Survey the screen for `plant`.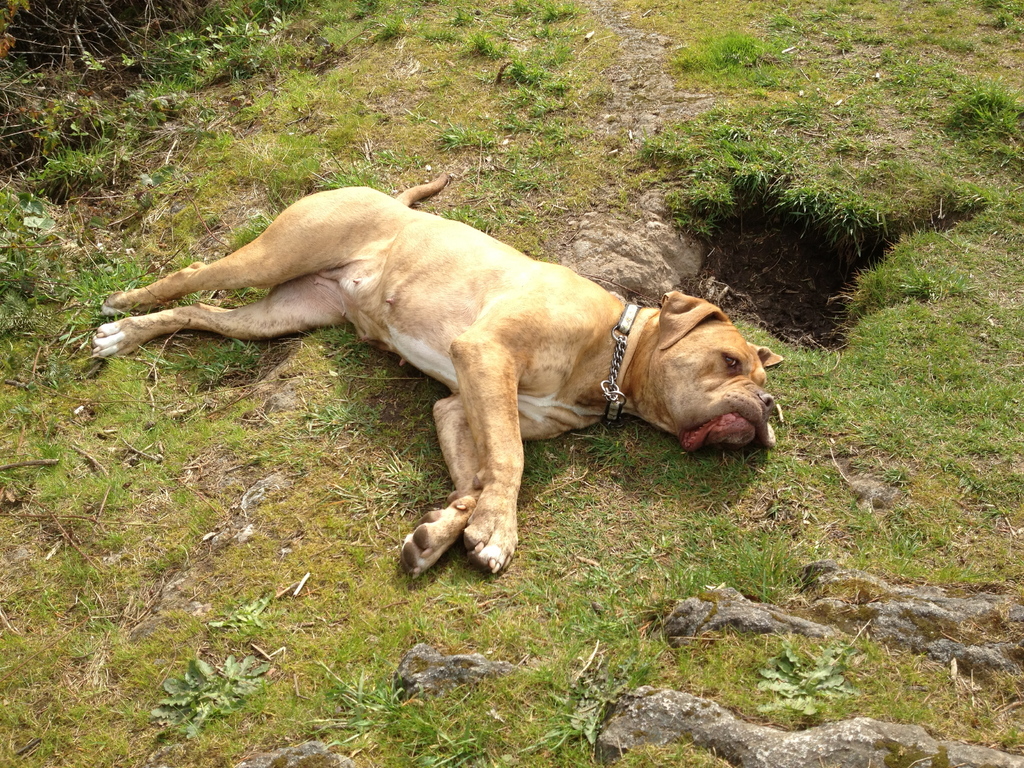
Survey found: (left=142, top=650, right=275, bottom=746).
